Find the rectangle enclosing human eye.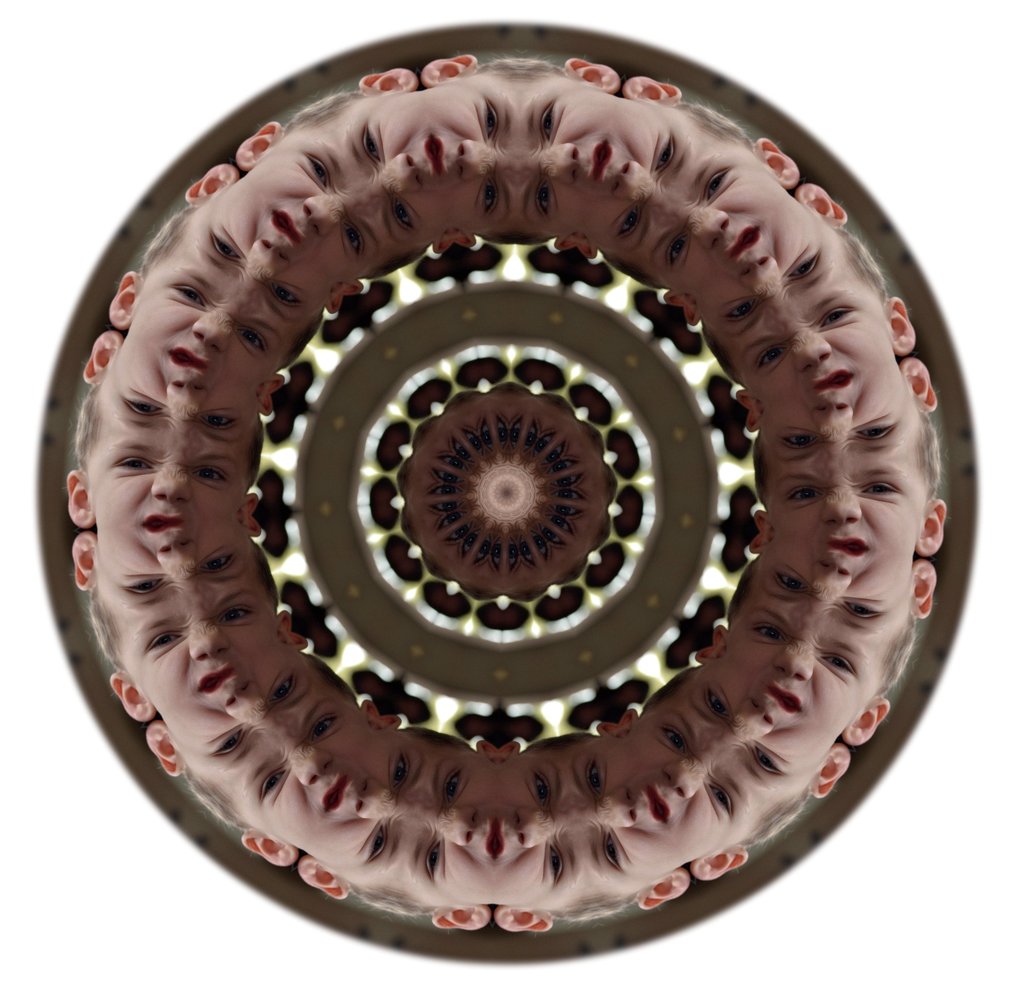
detection(710, 781, 733, 818).
